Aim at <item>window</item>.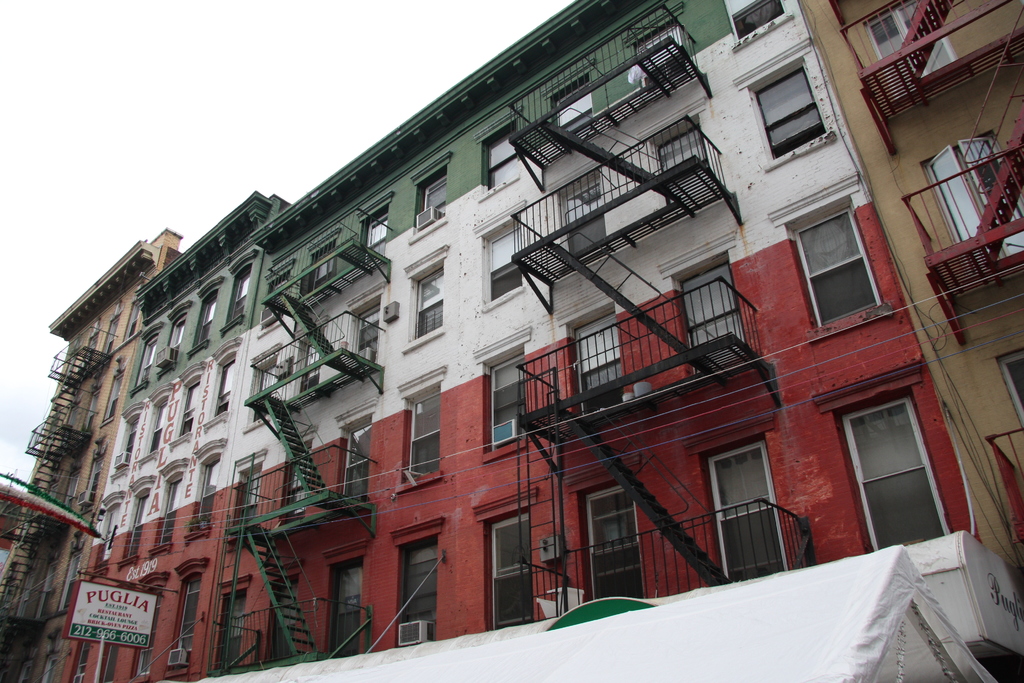
Aimed at {"left": 720, "top": 0, "right": 797, "bottom": 53}.
